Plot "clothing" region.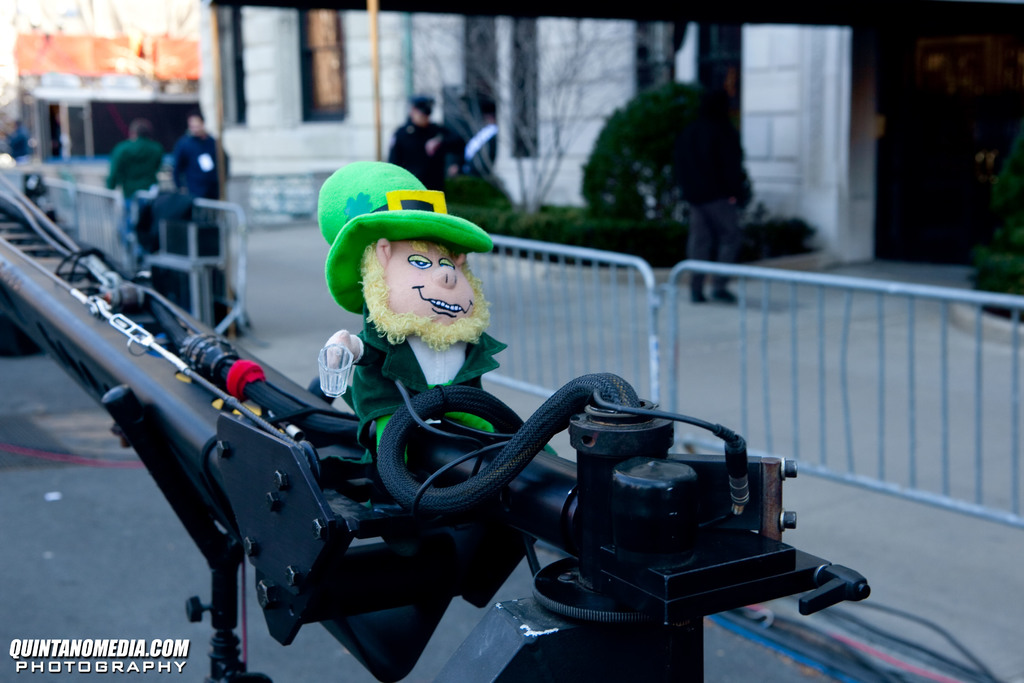
Plotted at {"left": 113, "top": 136, "right": 160, "bottom": 194}.
